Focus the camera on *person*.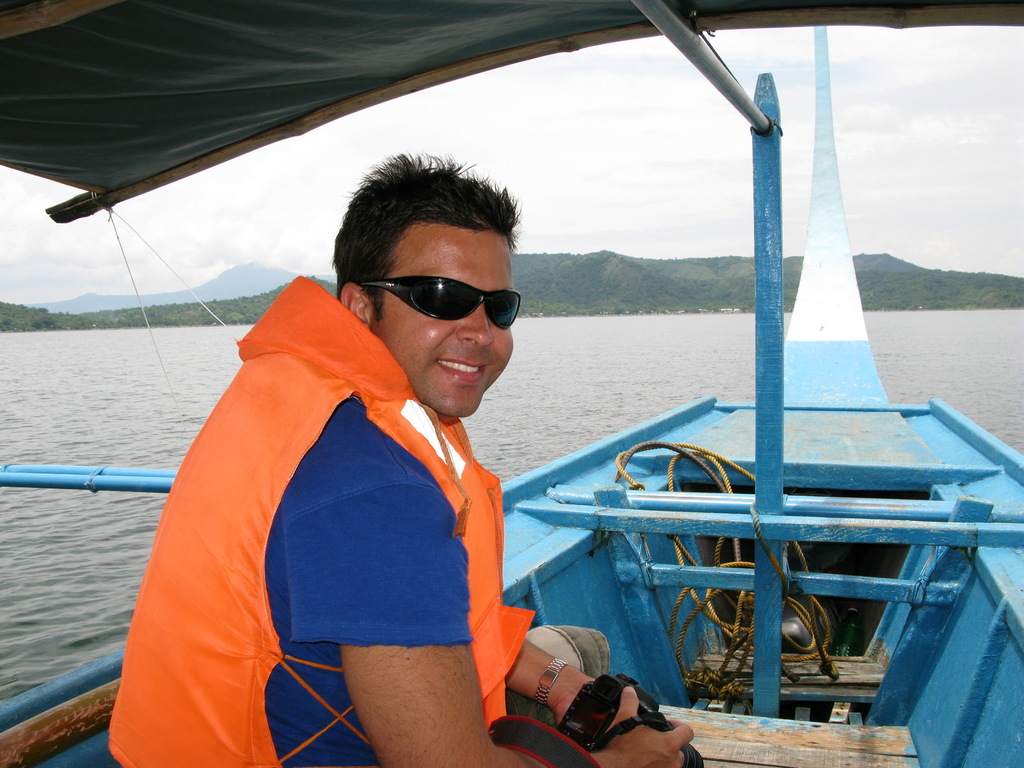
Focus region: <box>214,150,613,700</box>.
